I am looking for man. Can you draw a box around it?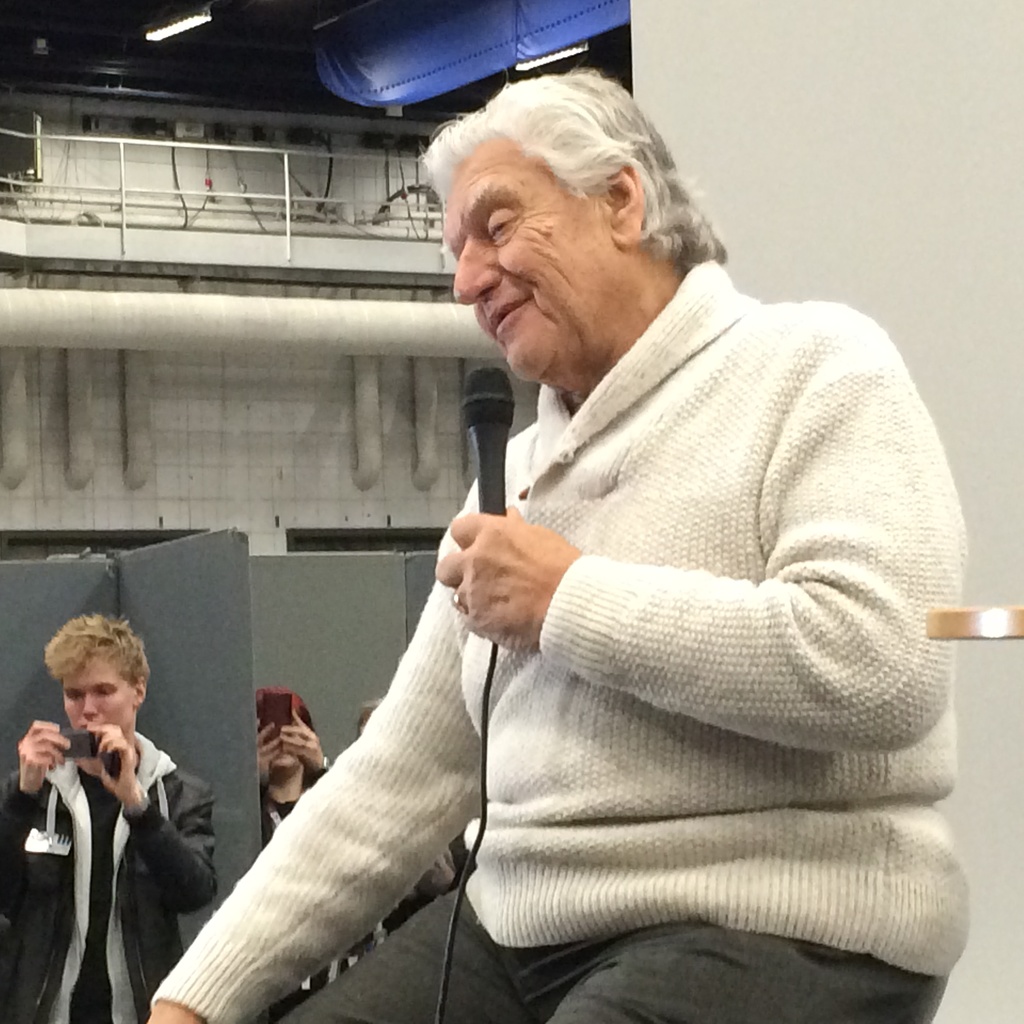
Sure, the bounding box is select_region(3, 628, 198, 1019).
